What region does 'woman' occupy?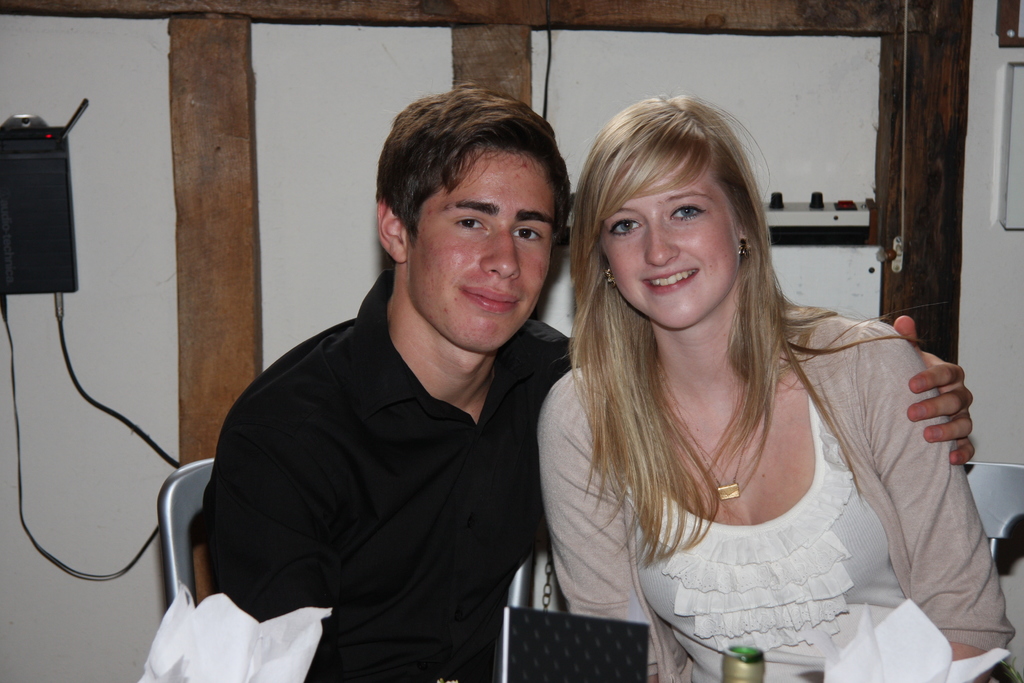
509/94/994/682.
